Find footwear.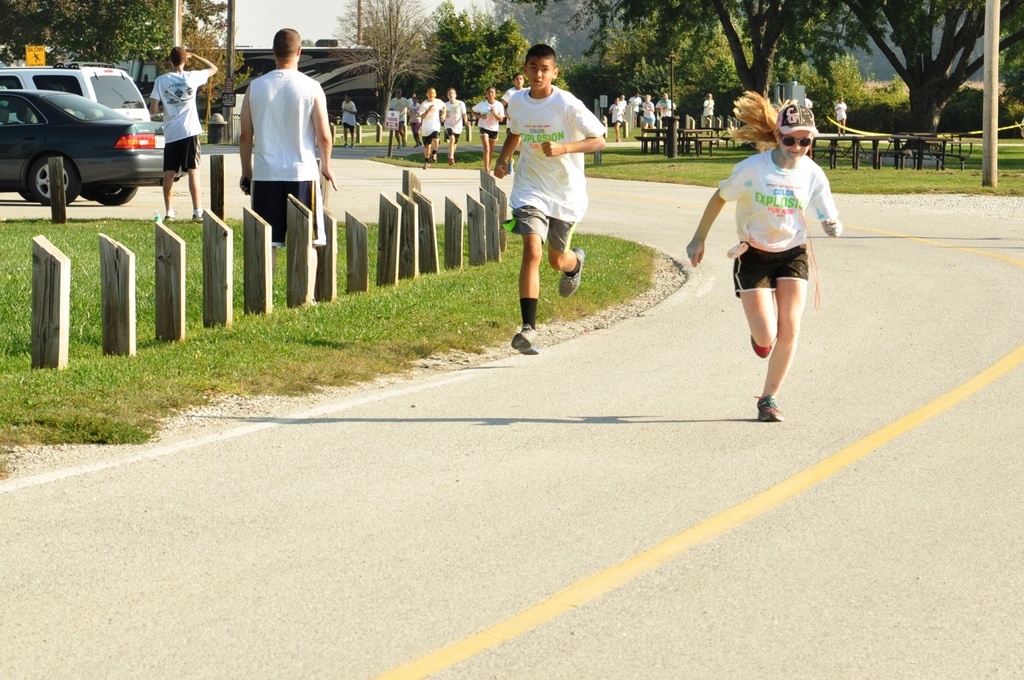
x1=396, y1=143, x2=401, y2=150.
